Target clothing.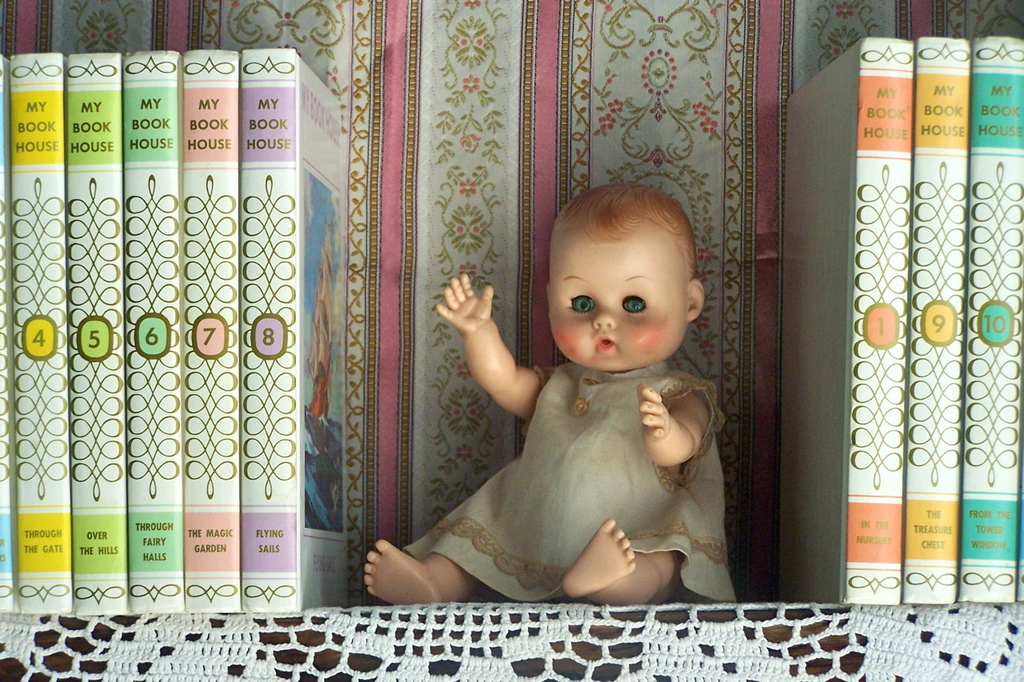
Target region: [402,269,727,605].
